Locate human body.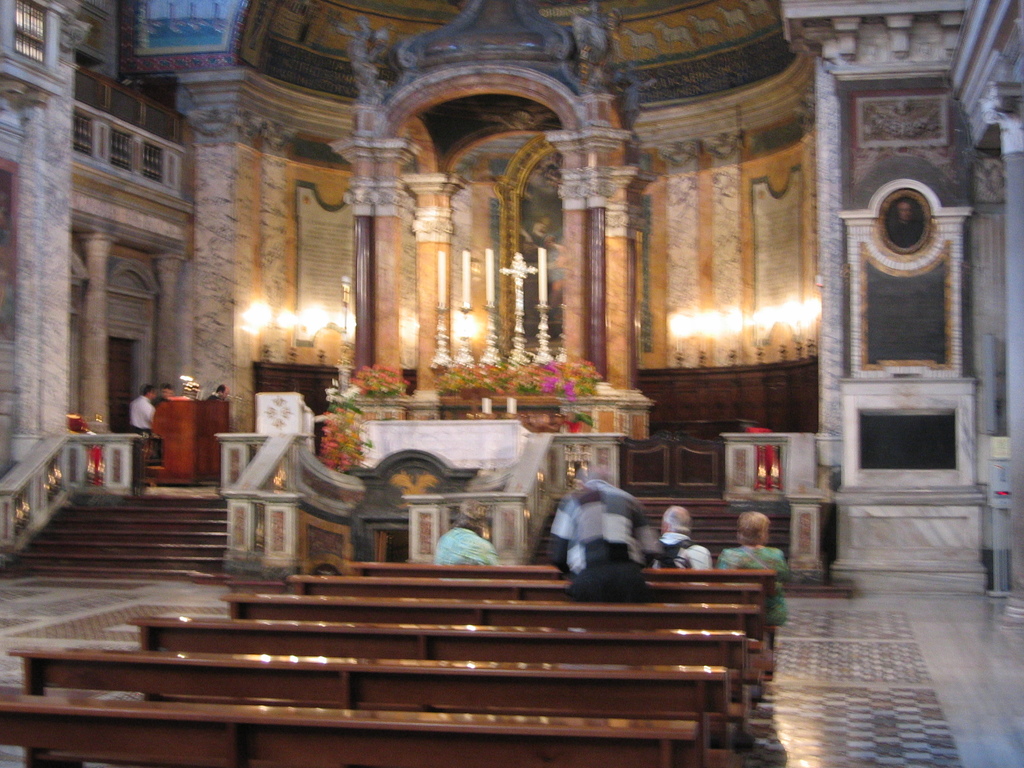
Bounding box: bbox=[545, 460, 665, 579].
